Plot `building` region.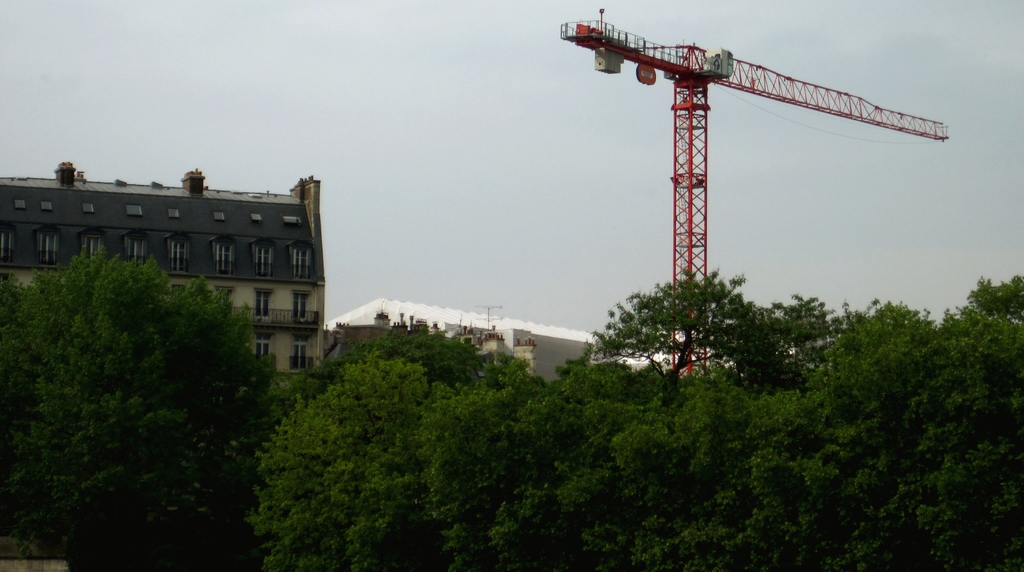
Plotted at left=326, top=294, right=680, bottom=383.
